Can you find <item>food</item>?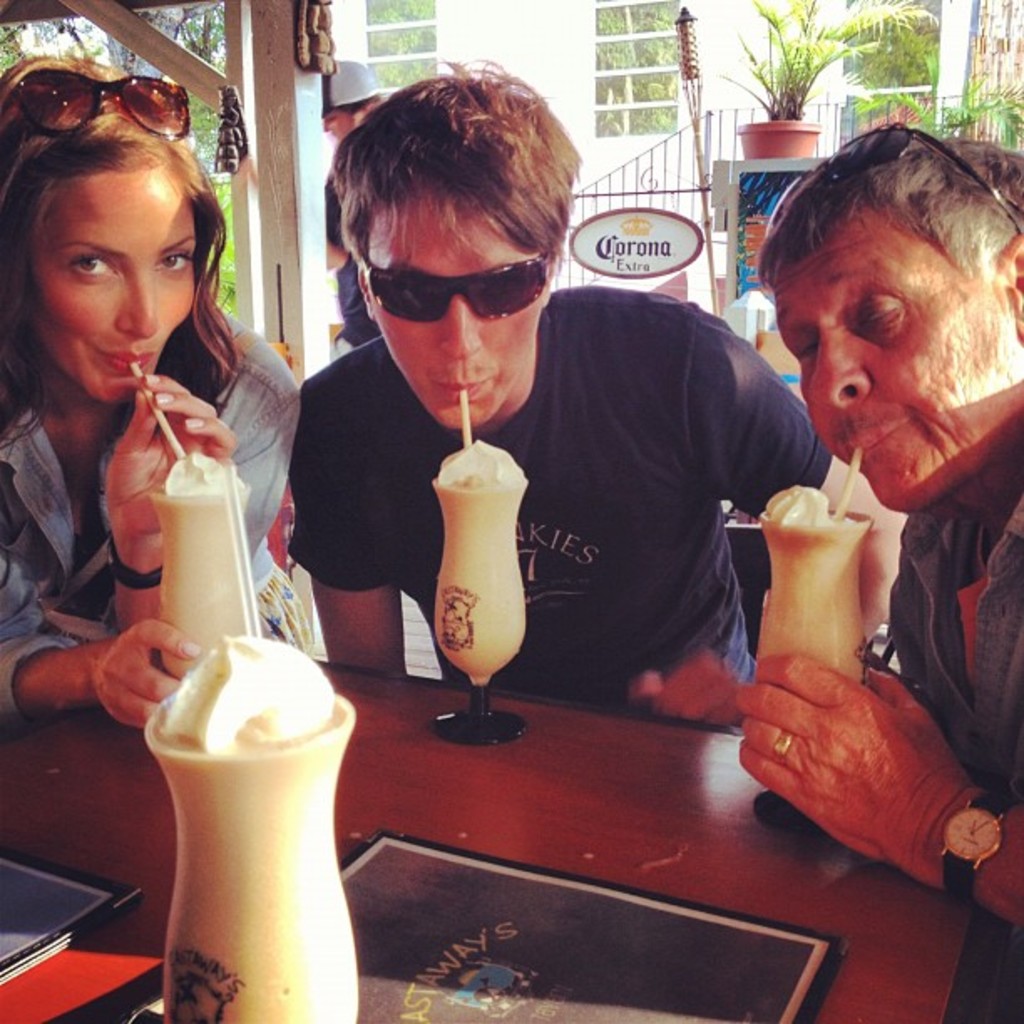
Yes, bounding box: bbox=(146, 626, 328, 758).
